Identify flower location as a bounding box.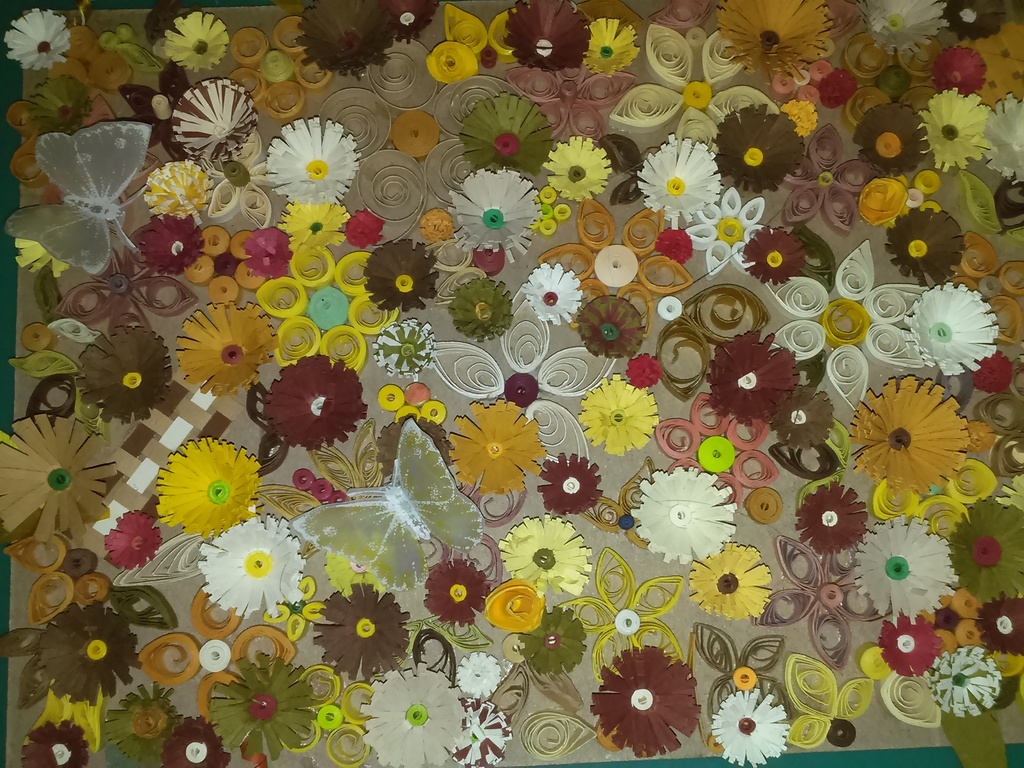
925/644/1003/719.
